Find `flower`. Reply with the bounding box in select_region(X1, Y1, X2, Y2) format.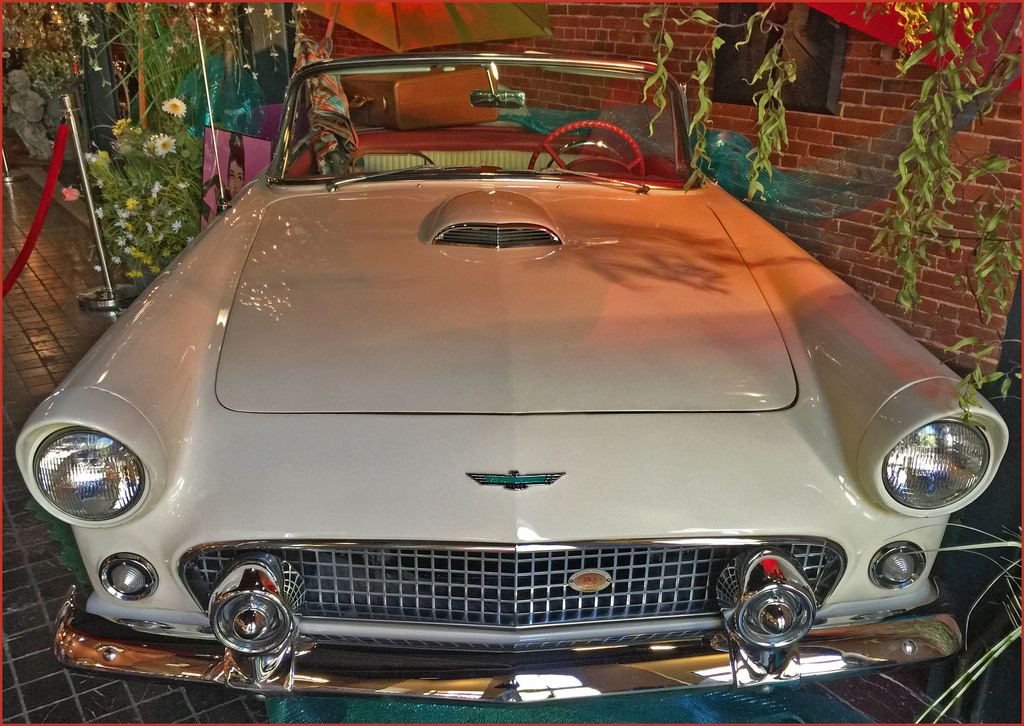
select_region(141, 220, 154, 235).
